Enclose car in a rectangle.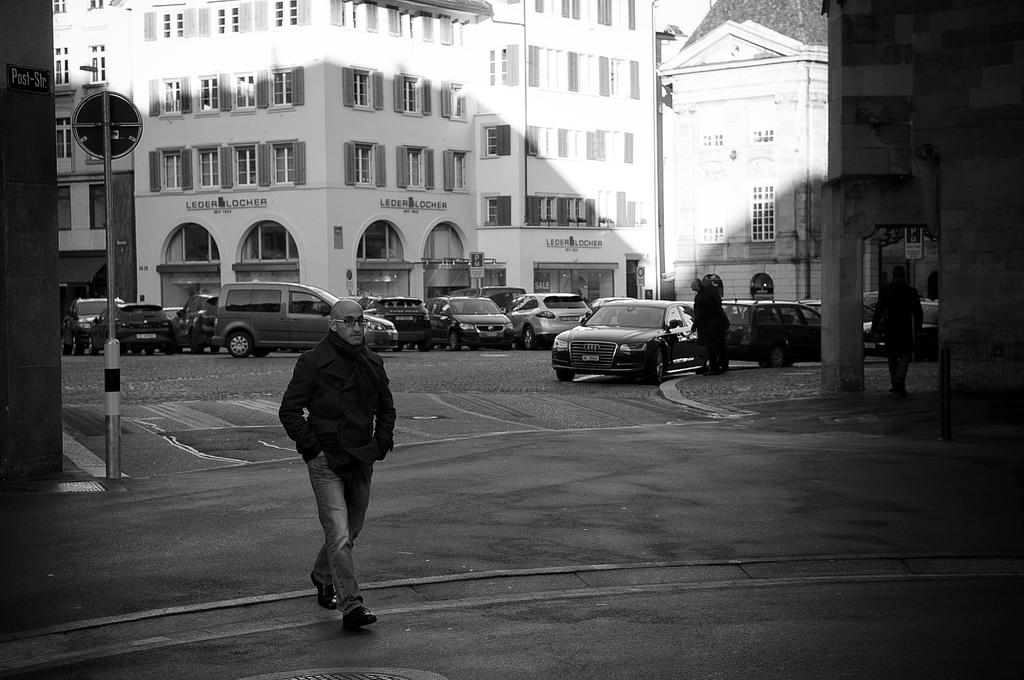
l=723, t=289, r=822, b=366.
